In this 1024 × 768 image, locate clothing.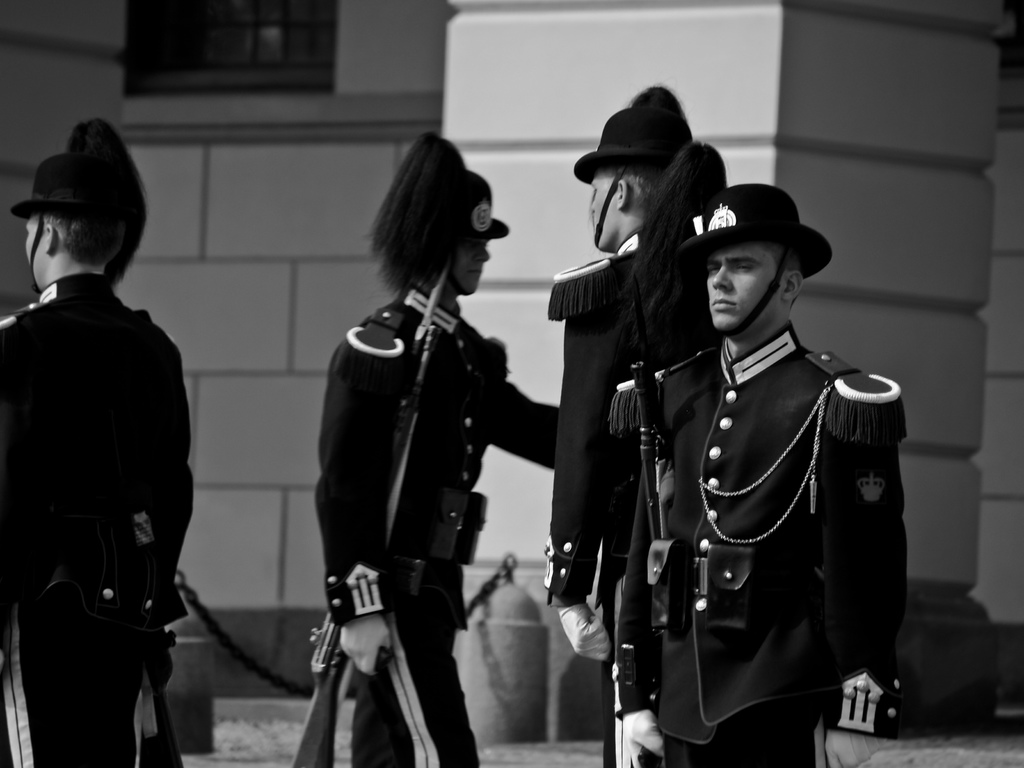
Bounding box: bbox(565, 244, 712, 767).
